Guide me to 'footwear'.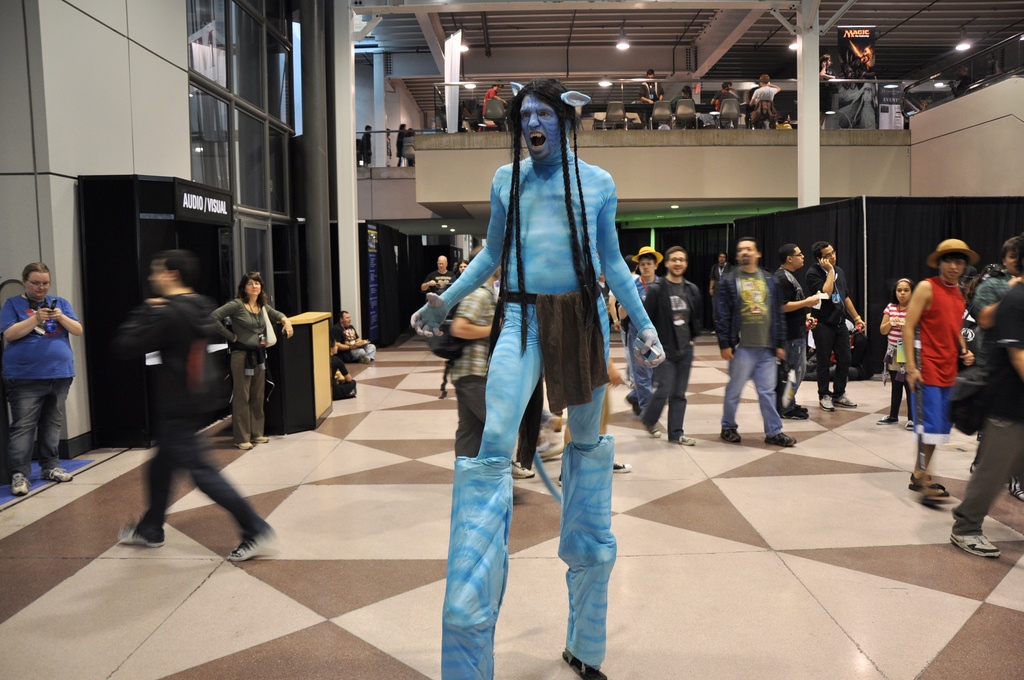
Guidance: {"x1": 951, "y1": 530, "x2": 1001, "y2": 555}.
